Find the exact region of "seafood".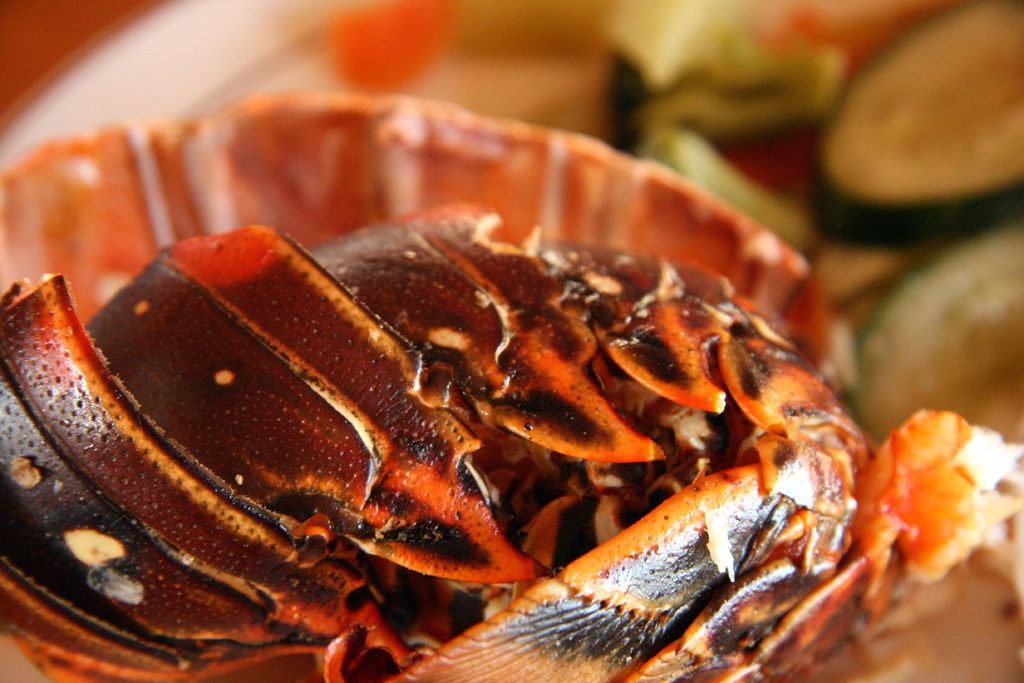
Exact region: pyautogui.locateOnScreen(0, 94, 1023, 682).
